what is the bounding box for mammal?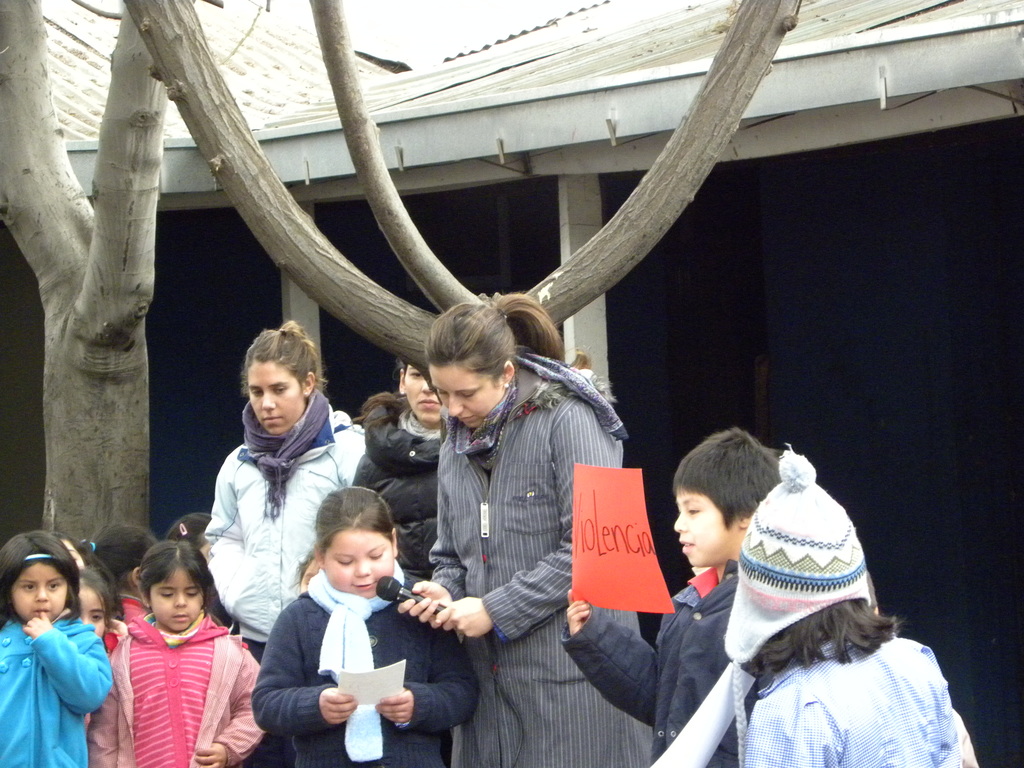
[196, 319, 370, 767].
